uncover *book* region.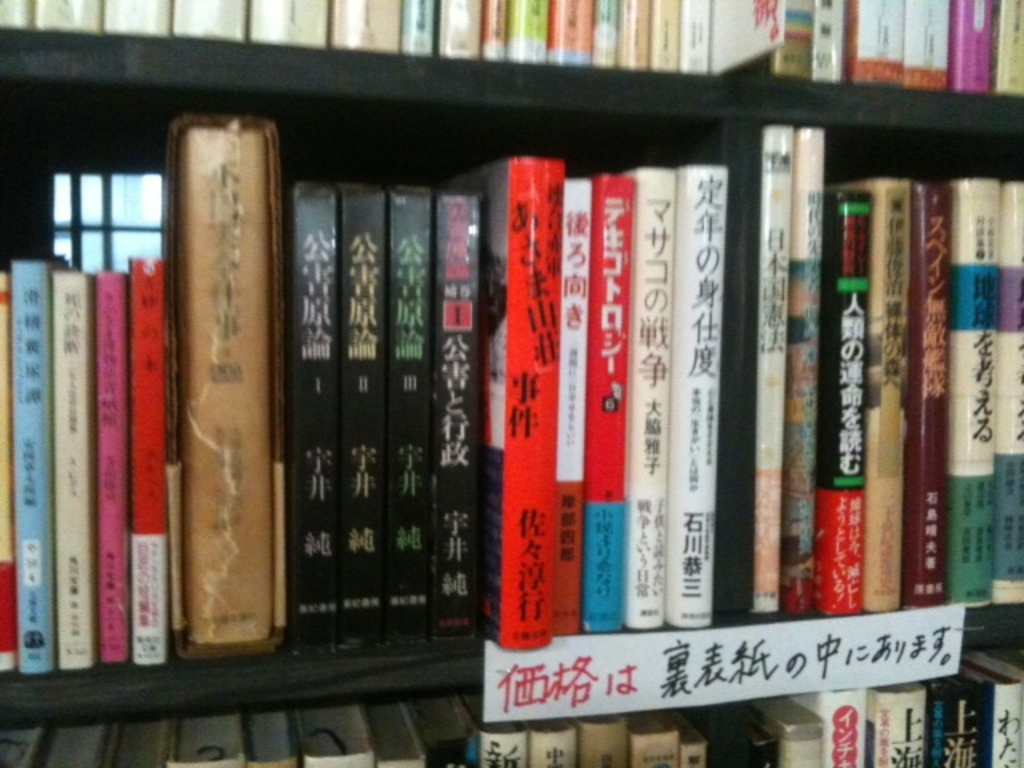
Uncovered: BBox(90, 270, 130, 677).
